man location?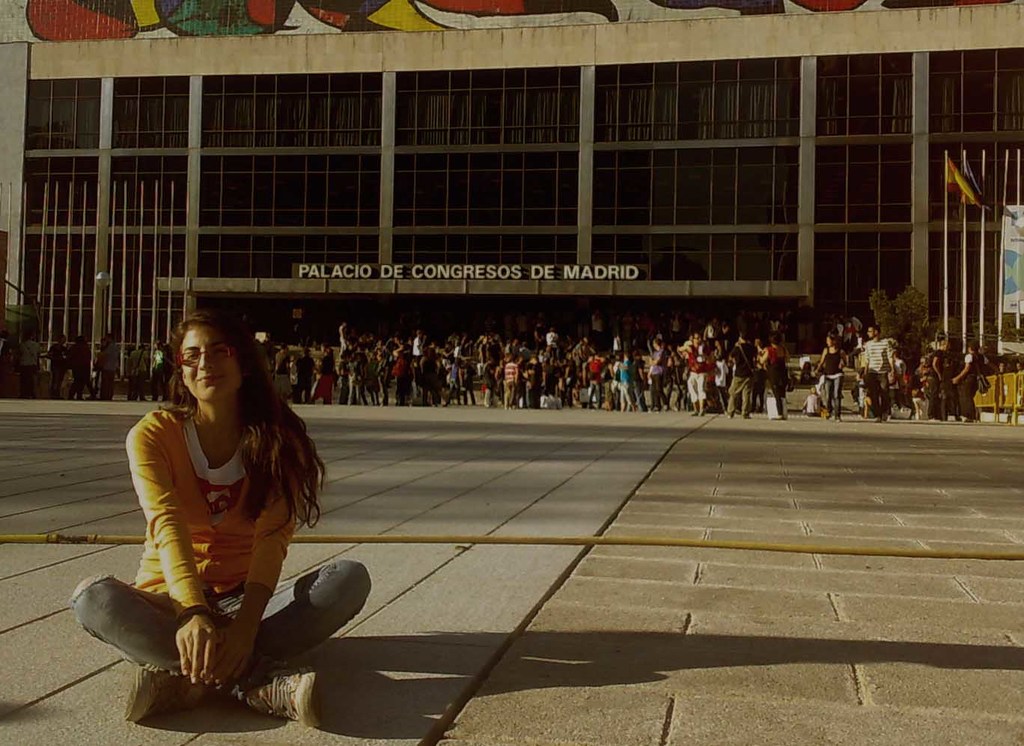
[x1=53, y1=336, x2=69, y2=392]
